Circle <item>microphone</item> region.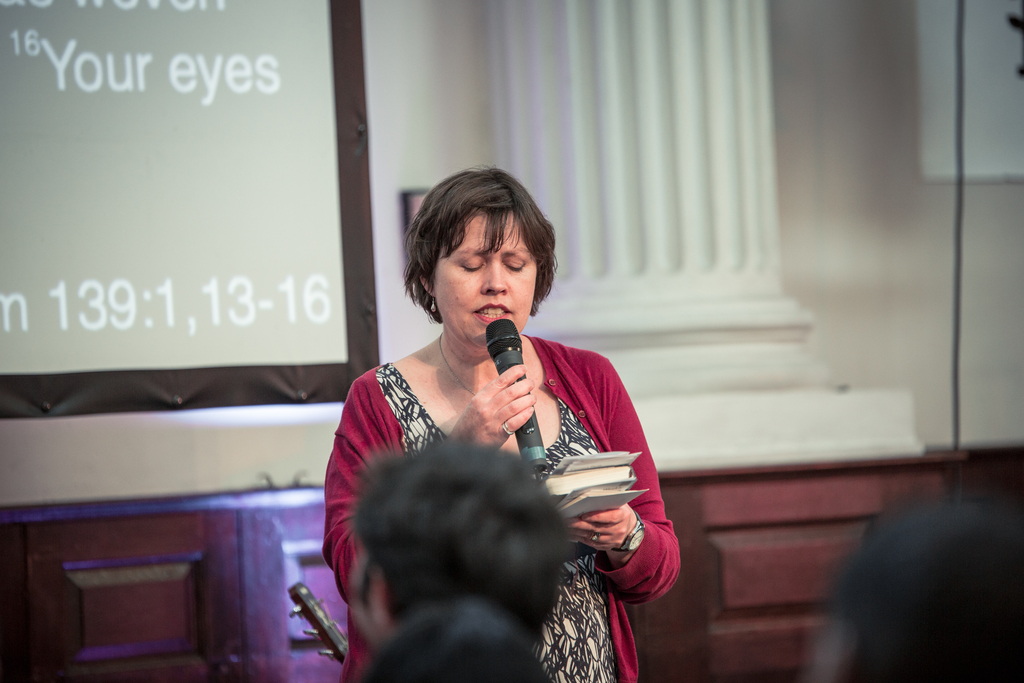
Region: {"x1": 491, "y1": 317, "x2": 552, "y2": 468}.
